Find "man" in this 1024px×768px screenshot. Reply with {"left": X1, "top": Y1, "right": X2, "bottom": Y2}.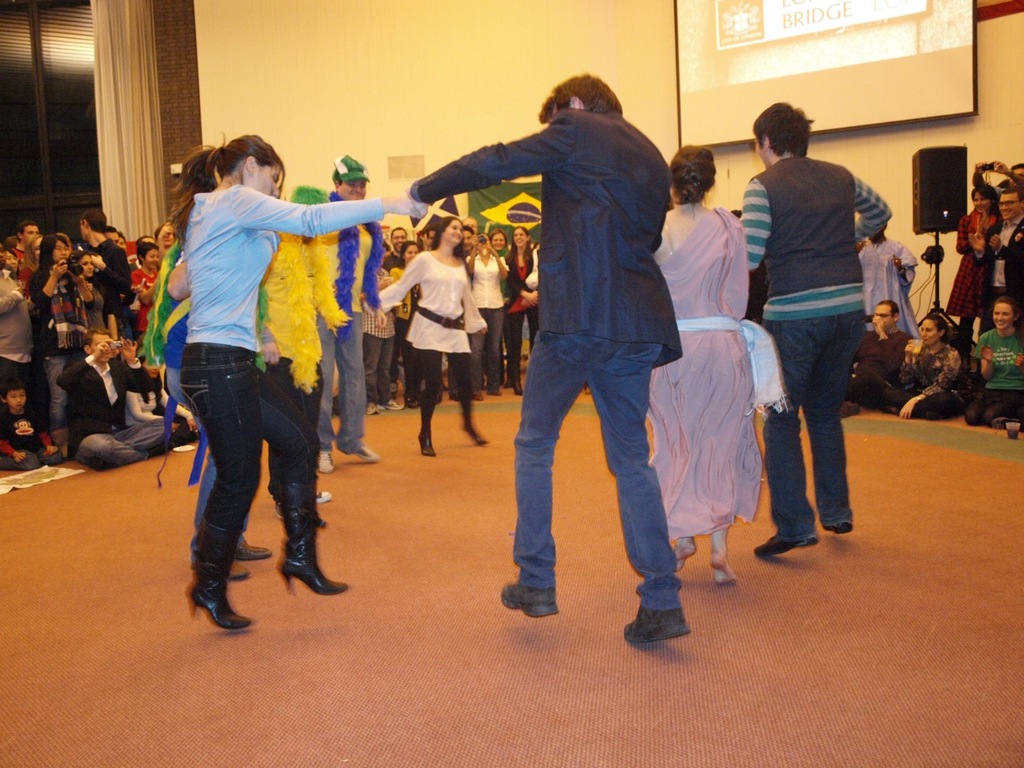
{"left": 407, "top": 73, "right": 695, "bottom": 641}.
